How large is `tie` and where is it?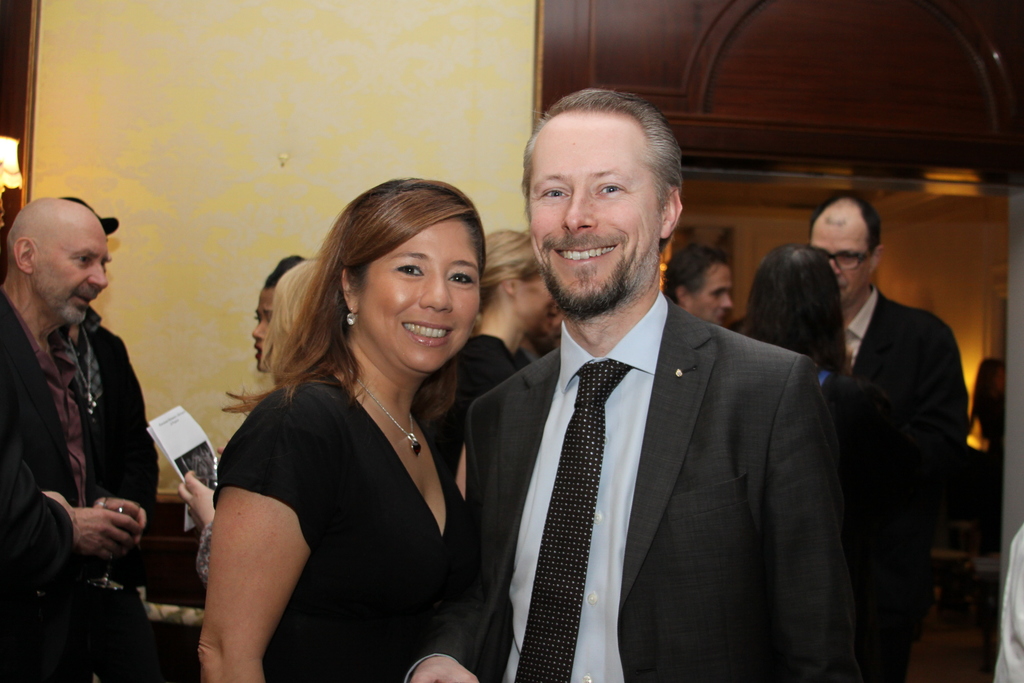
Bounding box: (509,357,630,682).
